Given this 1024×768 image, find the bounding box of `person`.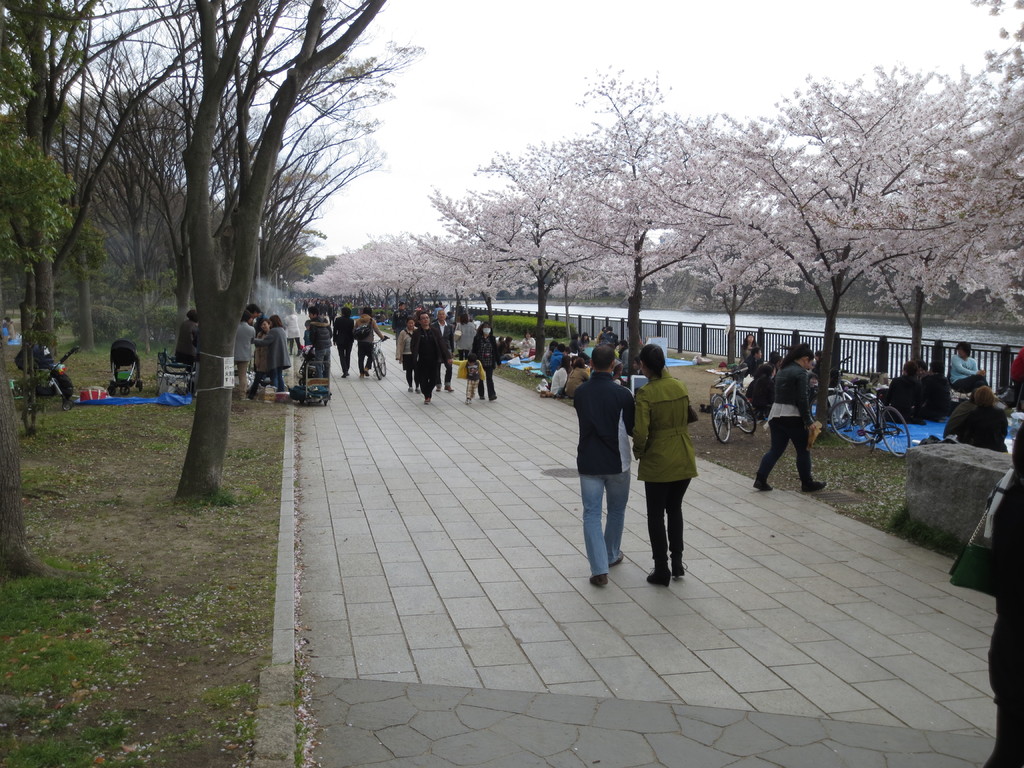
detection(613, 332, 701, 588).
